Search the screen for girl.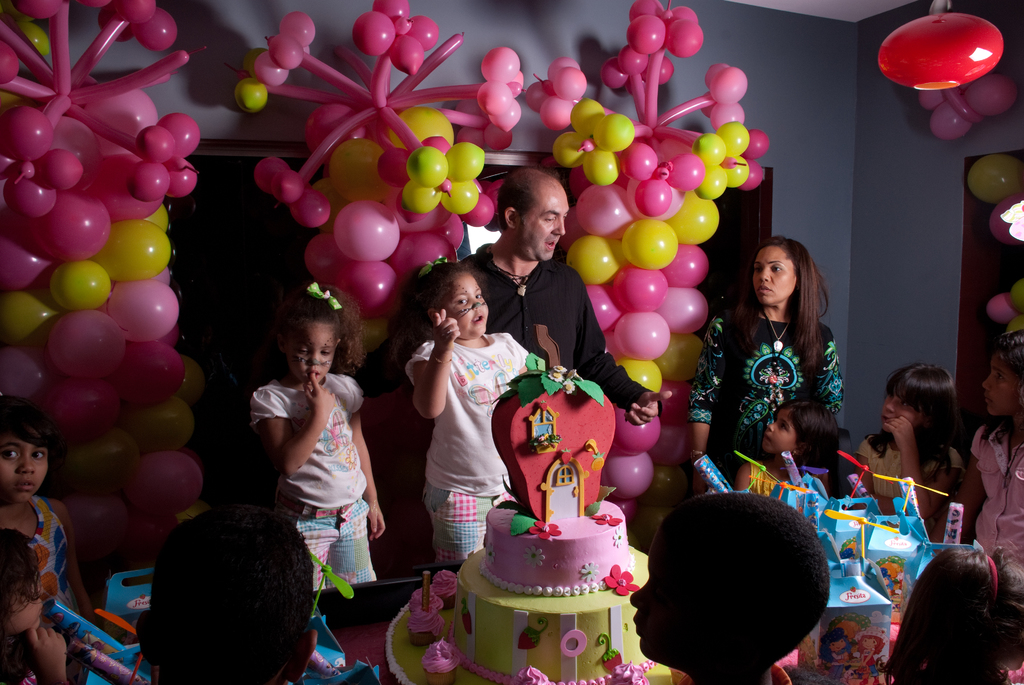
Found at (left=407, top=256, right=541, bottom=563).
